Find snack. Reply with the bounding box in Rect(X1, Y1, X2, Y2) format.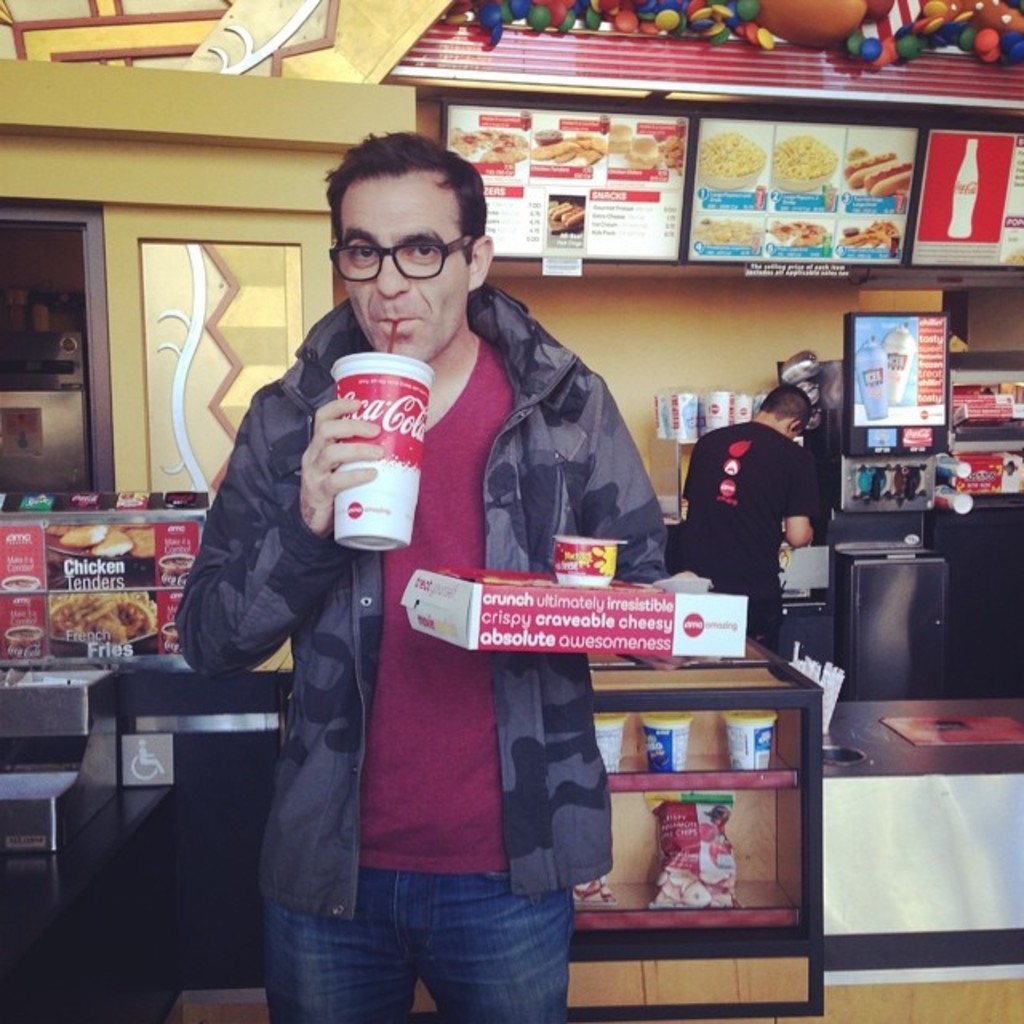
Rect(46, 526, 152, 558).
